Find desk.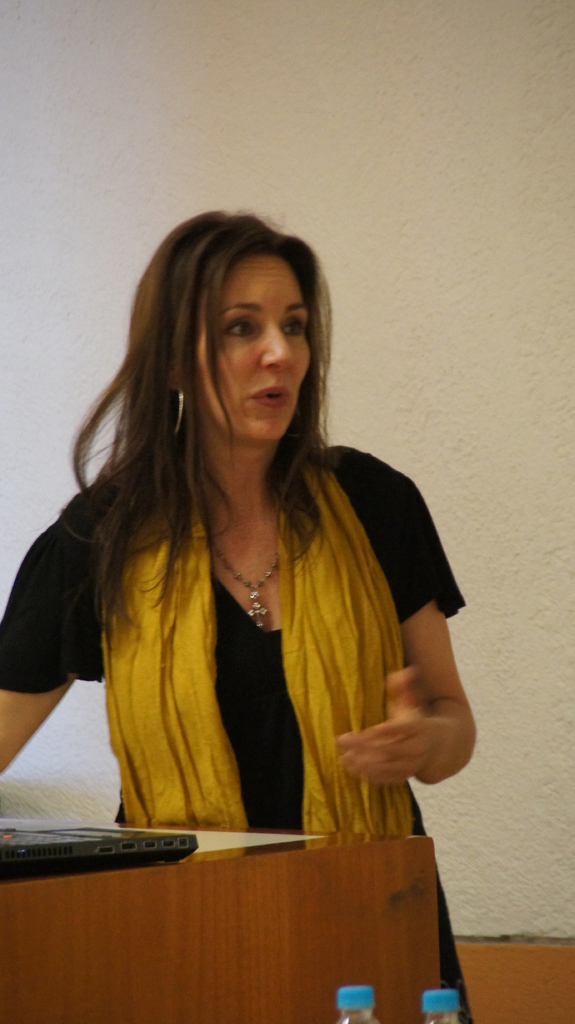
(x1=2, y1=801, x2=467, y2=995).
